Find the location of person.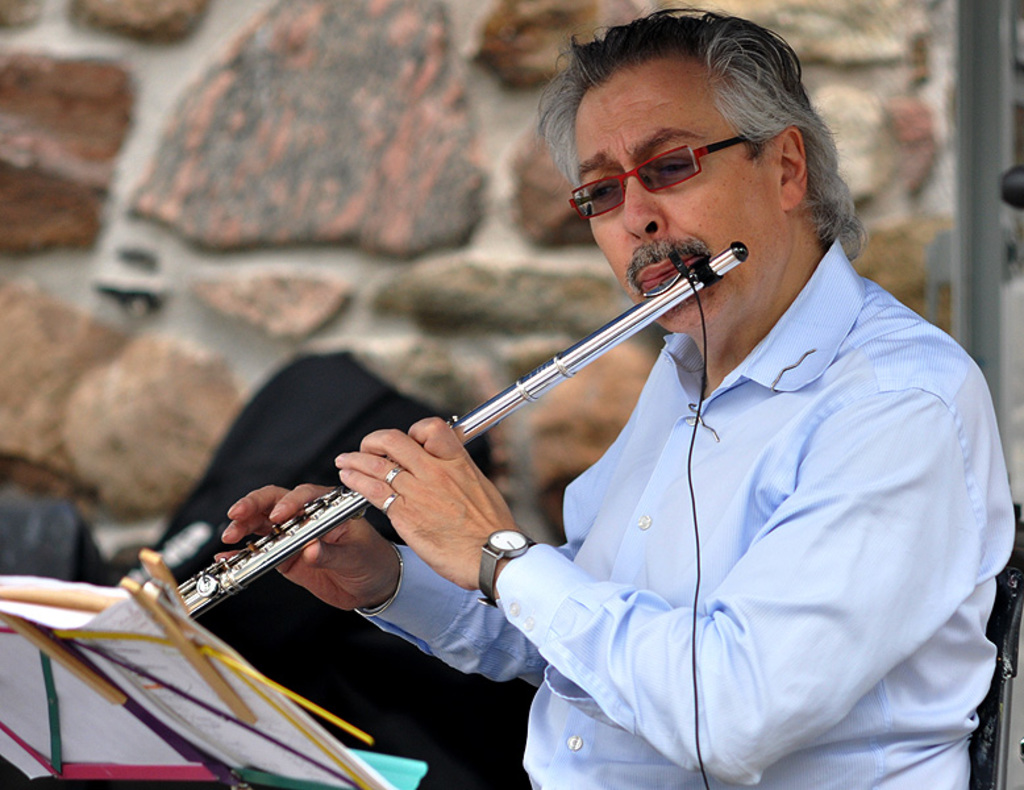
Location: box(209, 0, 1019, 789).
